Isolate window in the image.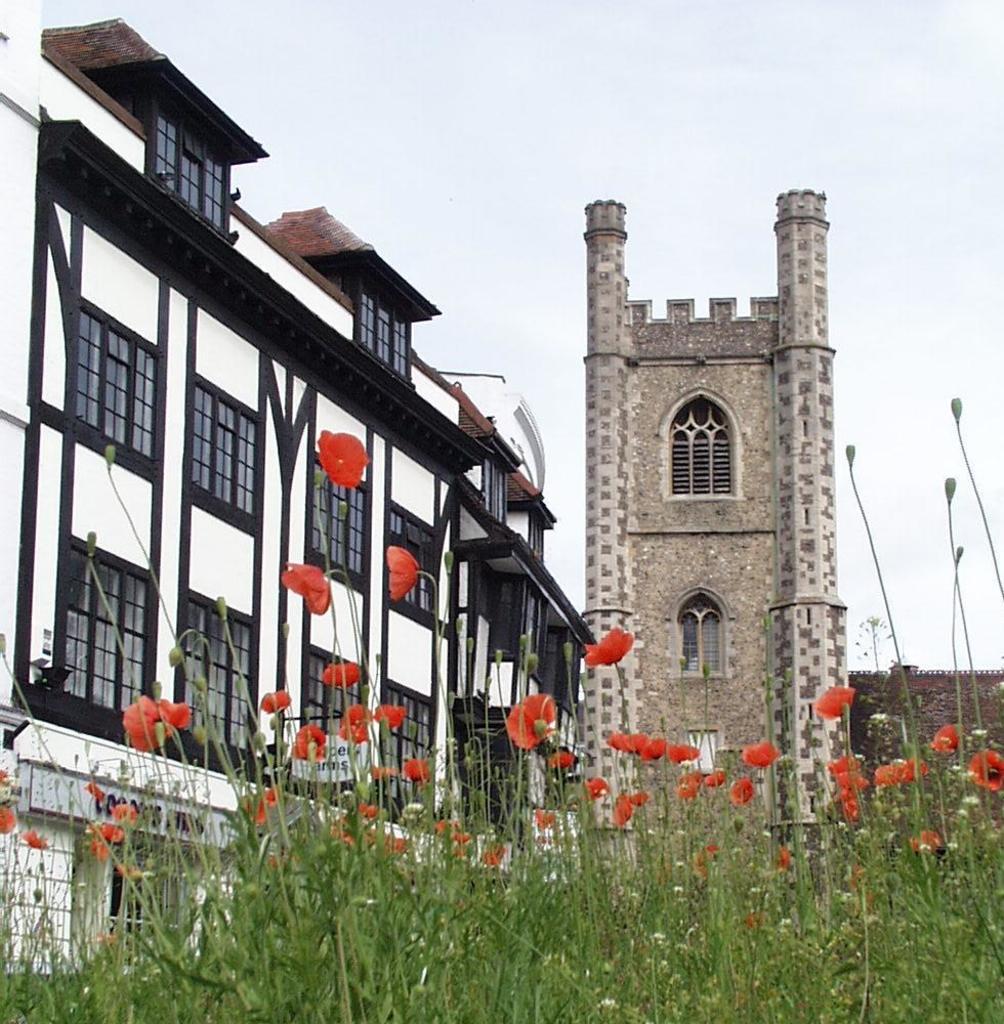
Isolated region: select_region(664, 391, 740, 502).
